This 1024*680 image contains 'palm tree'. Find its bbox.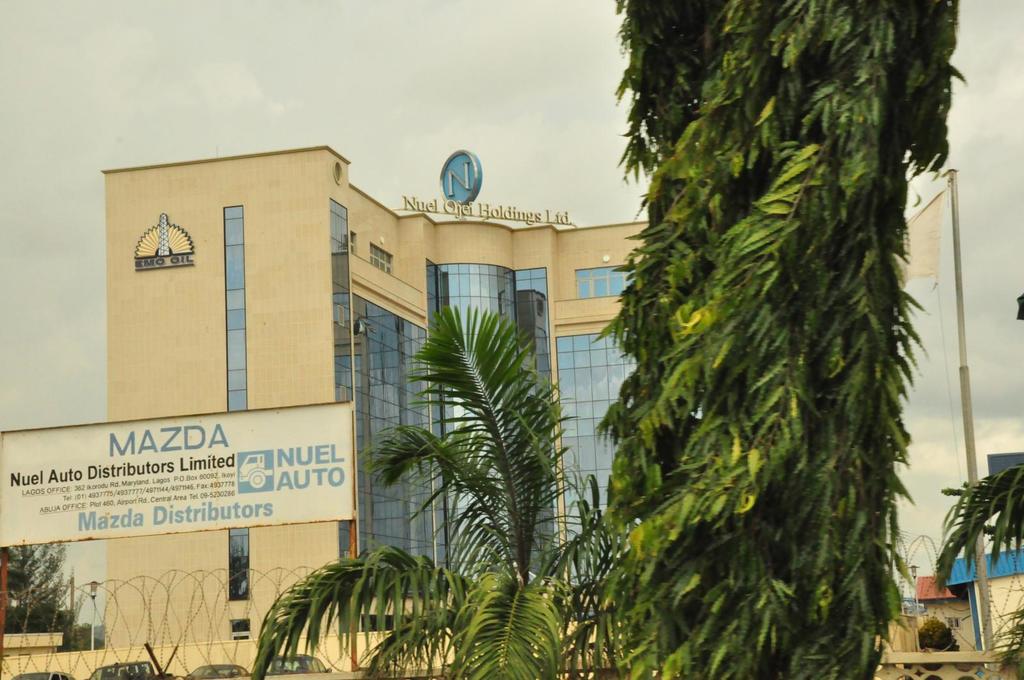
Rect(554, 503, 717, 679).
